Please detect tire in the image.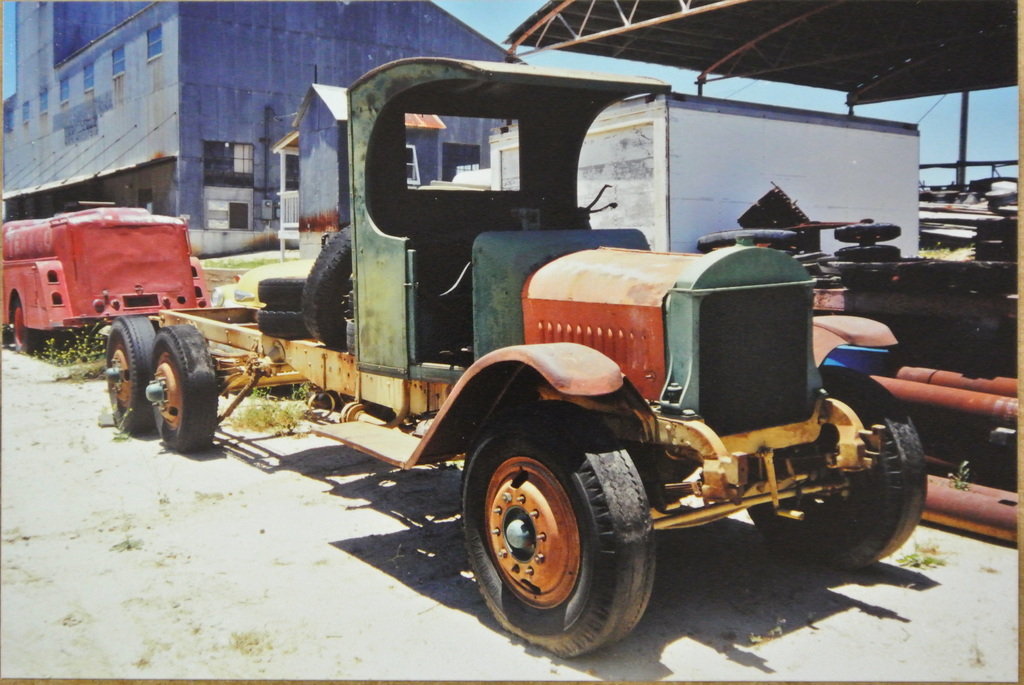
257:306:304:335.
